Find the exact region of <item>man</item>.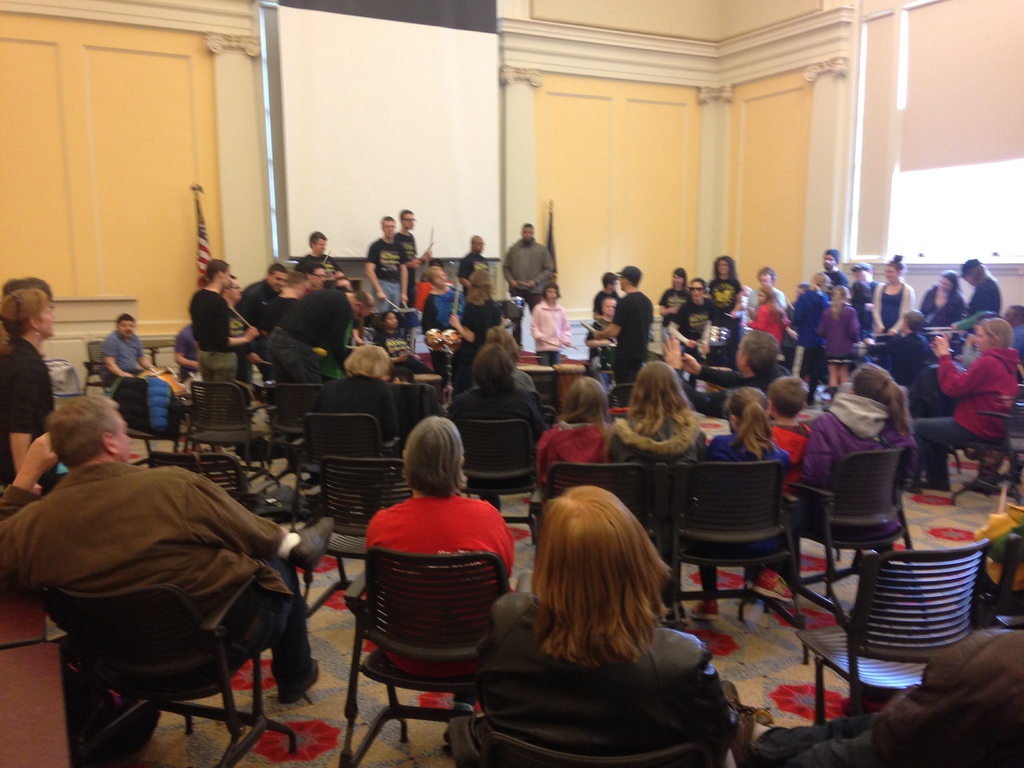
Exact region: rect(456, 234, 492, 296).
